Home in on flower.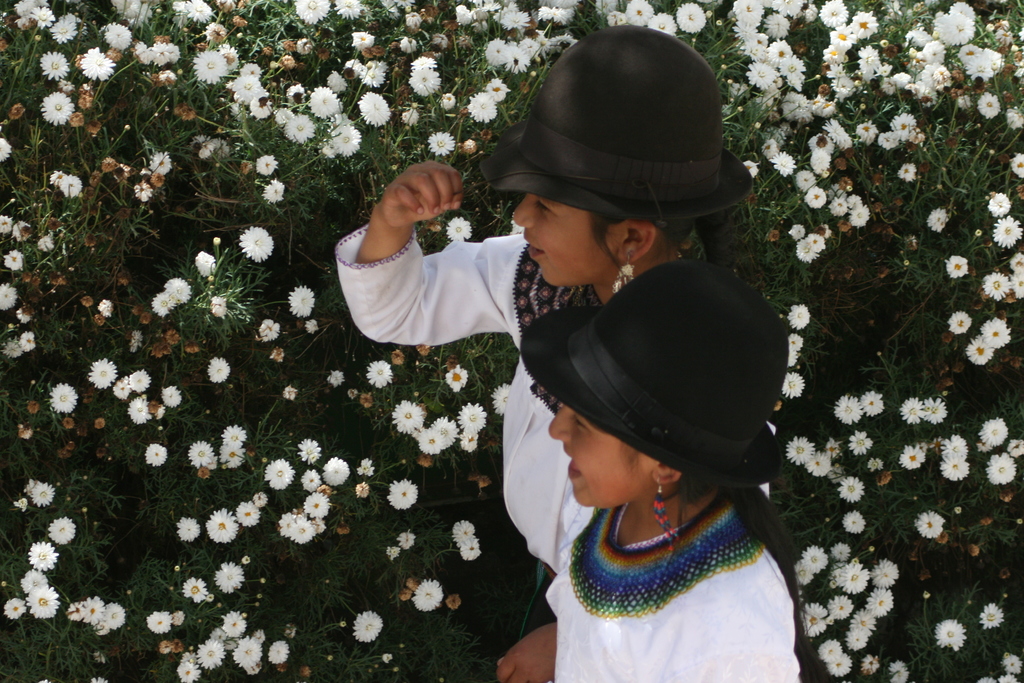
Homed in at left=139, top=182, right=154, bottom=201.
